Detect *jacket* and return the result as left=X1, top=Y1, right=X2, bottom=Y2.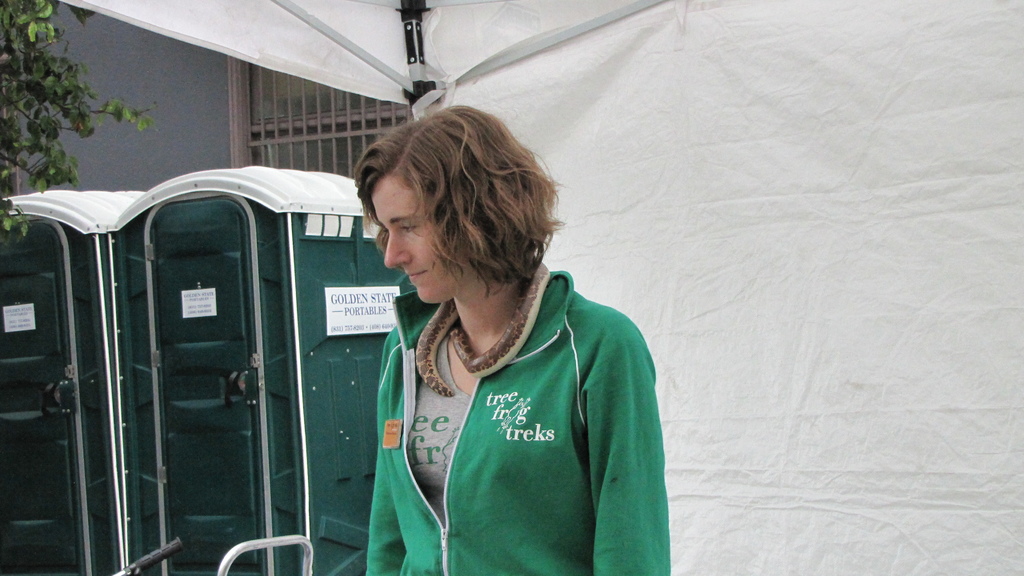
left=337, top=204, right=678, bottom=573.
